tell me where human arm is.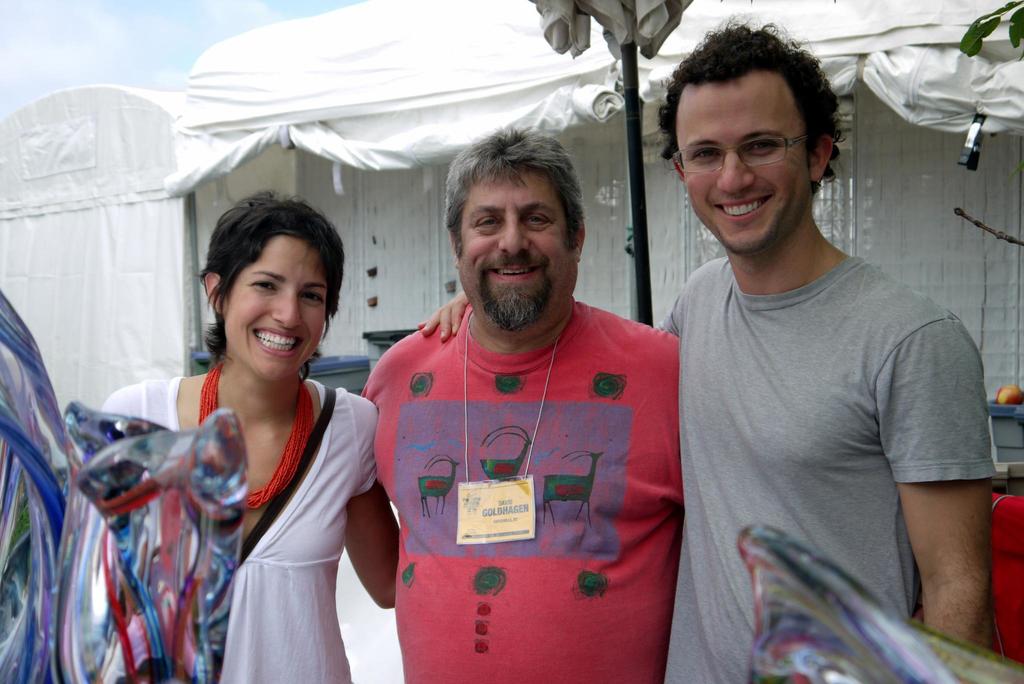
human arm is at bbox=[333, 387, 406, 610].
